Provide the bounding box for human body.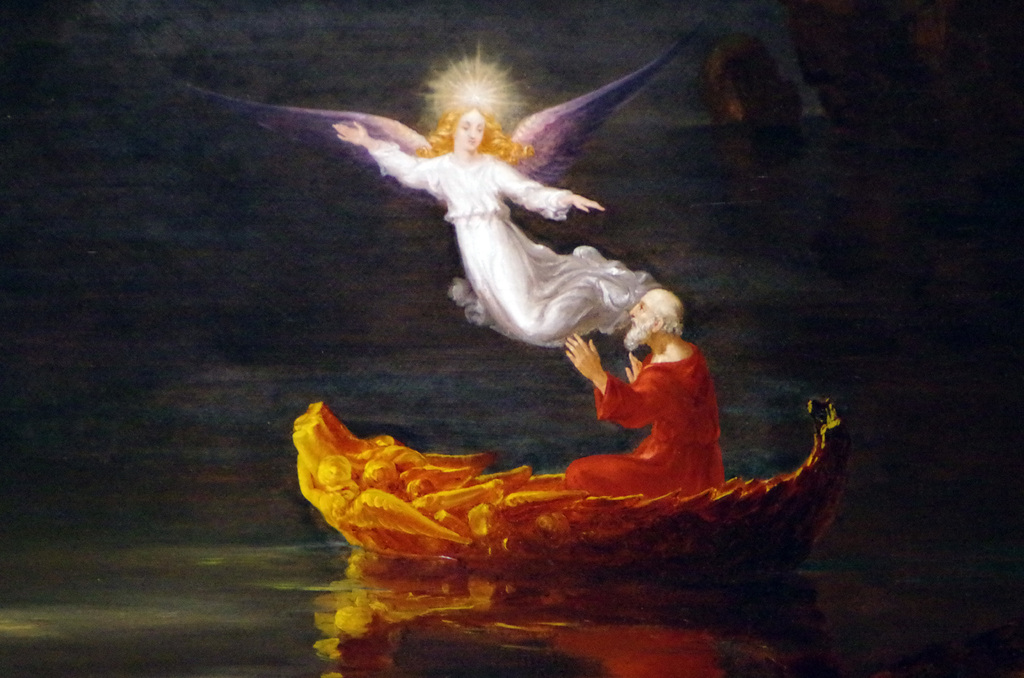
<bbox>558, 335, 719, 496</bbox>.
